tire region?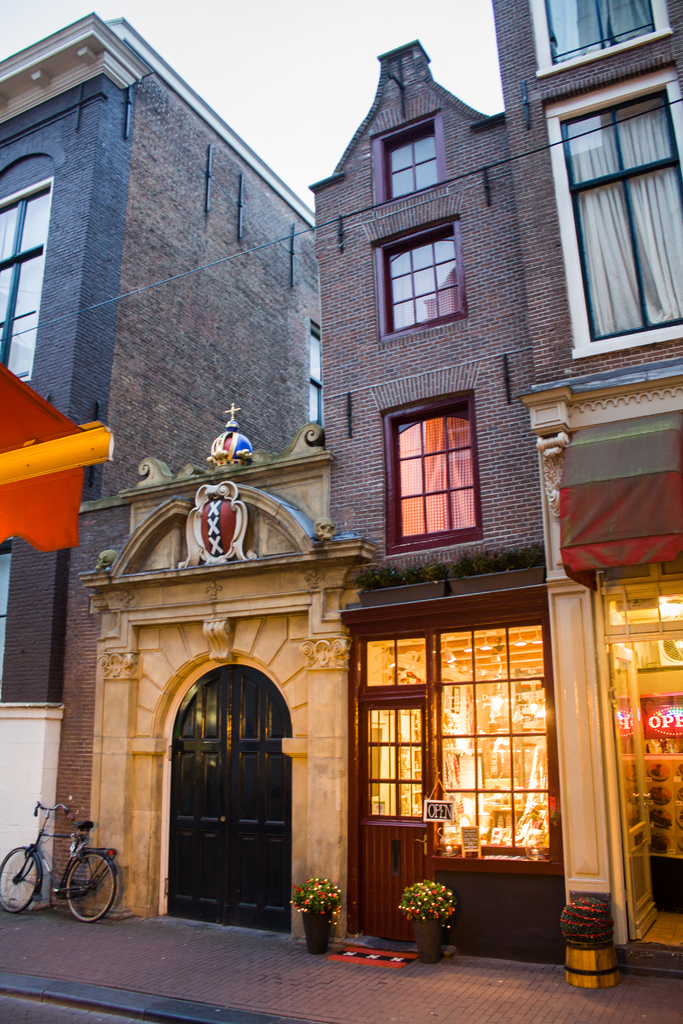
left=67, top=850, right=119, bottom=923
